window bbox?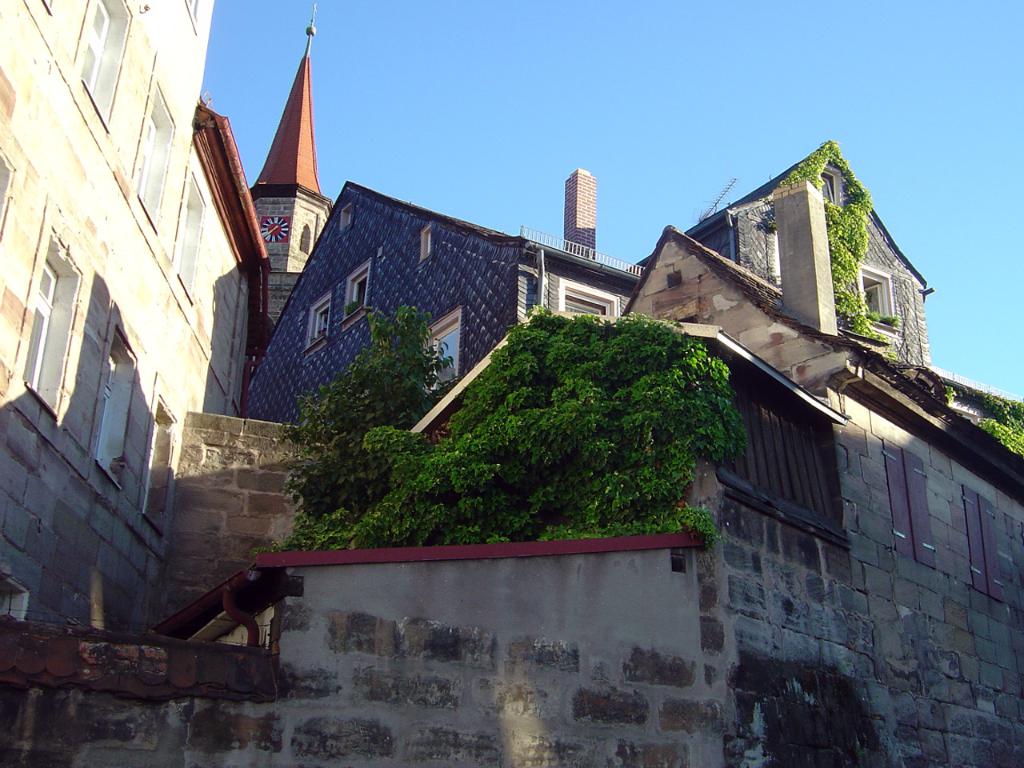
l=303, t=299, r=329, b=357
